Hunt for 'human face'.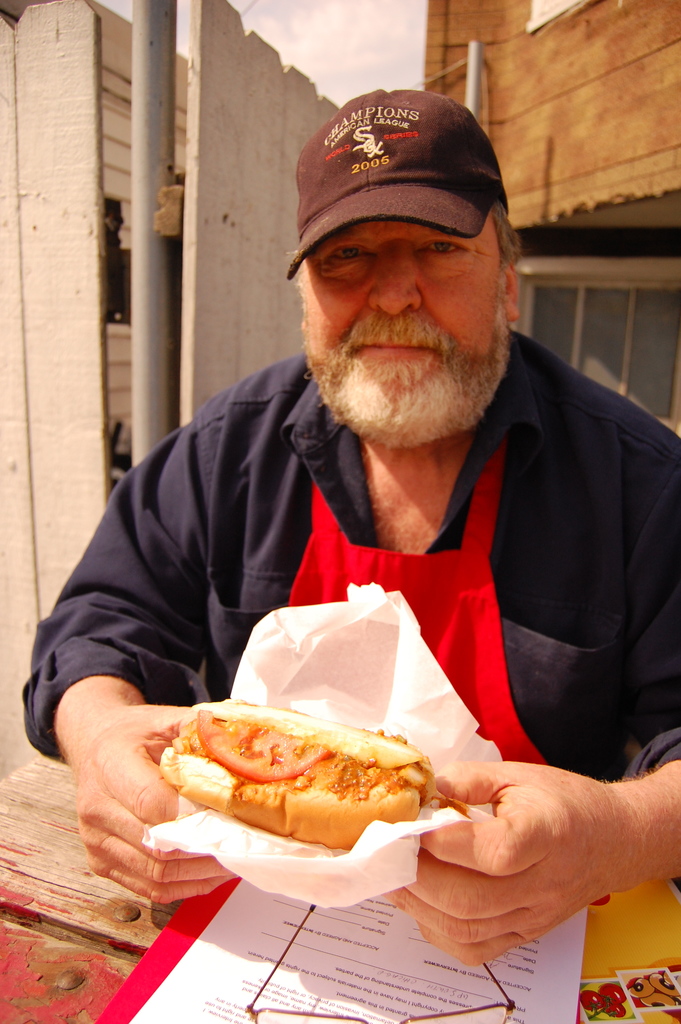
Hunted down at pyautogui.locateOnScreen(296, 216, 504, 442).
